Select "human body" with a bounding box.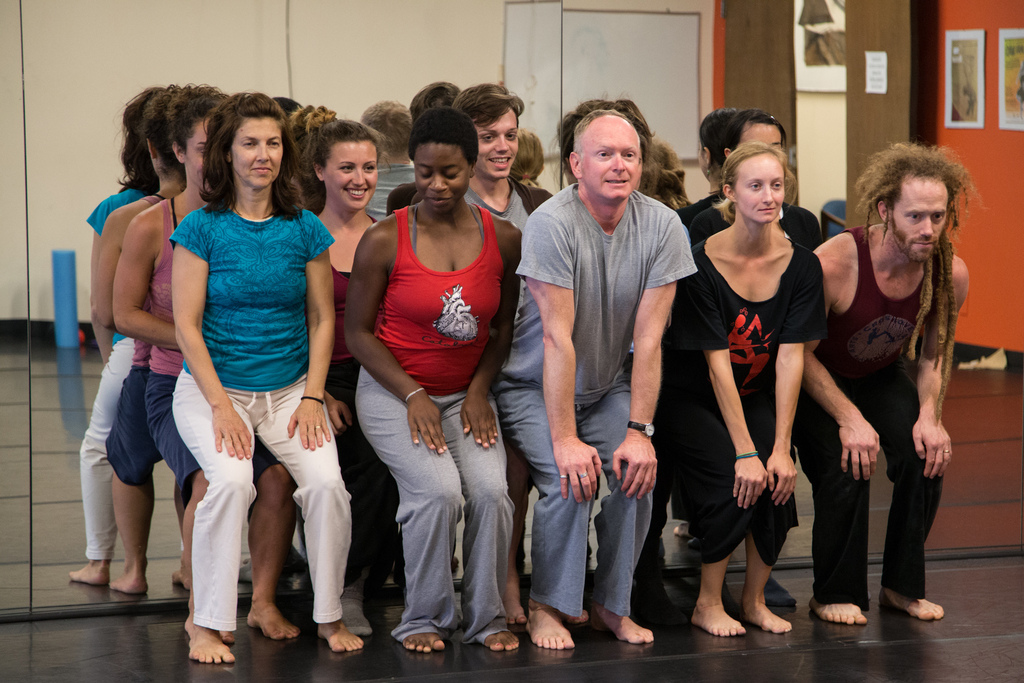
crop(460, 97, 544, 238).
